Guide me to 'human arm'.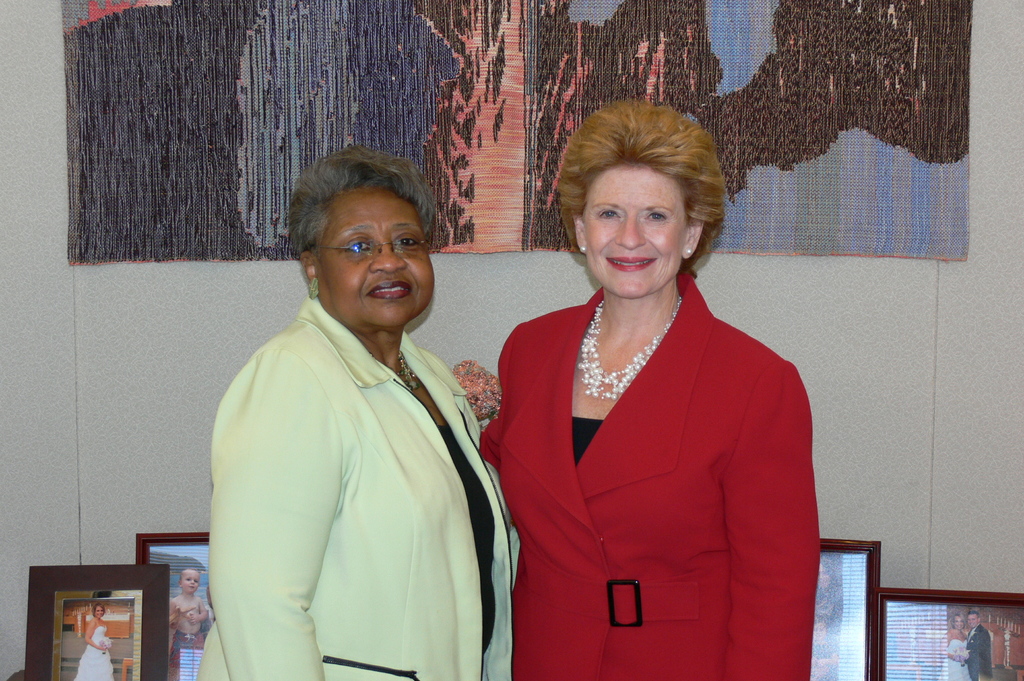
Guidance: locate(483, 324, 516, 466).
